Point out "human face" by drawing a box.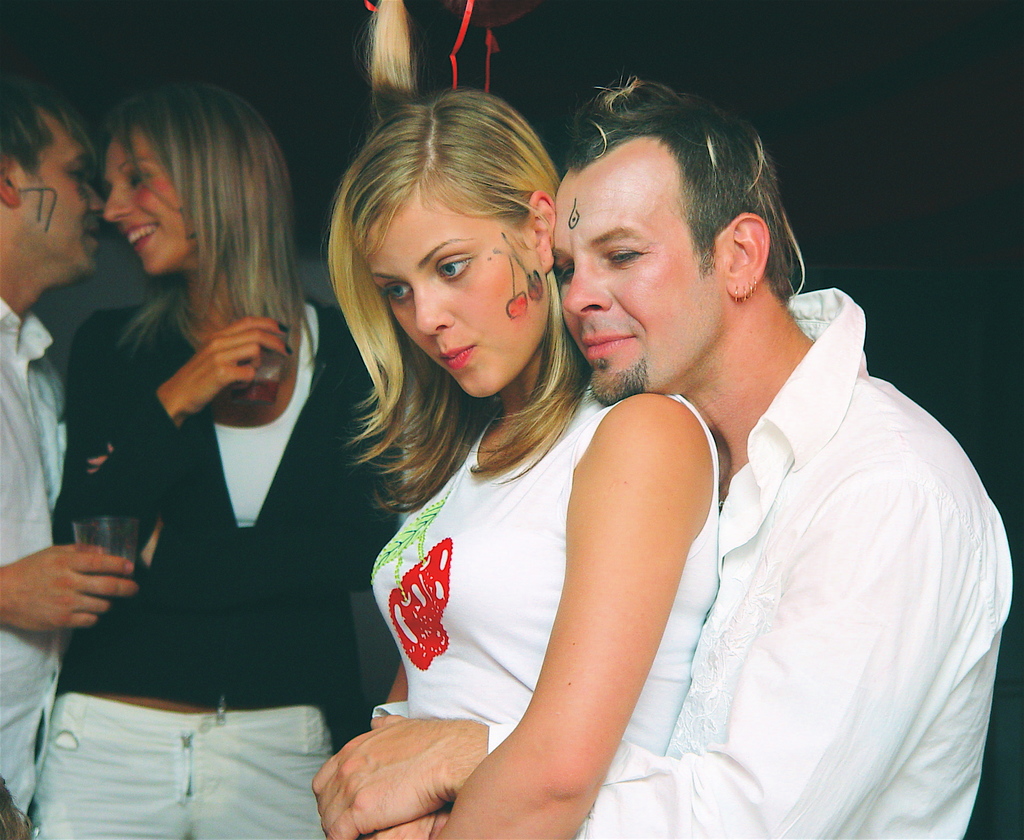
rect(26, 125, 104, 286).
